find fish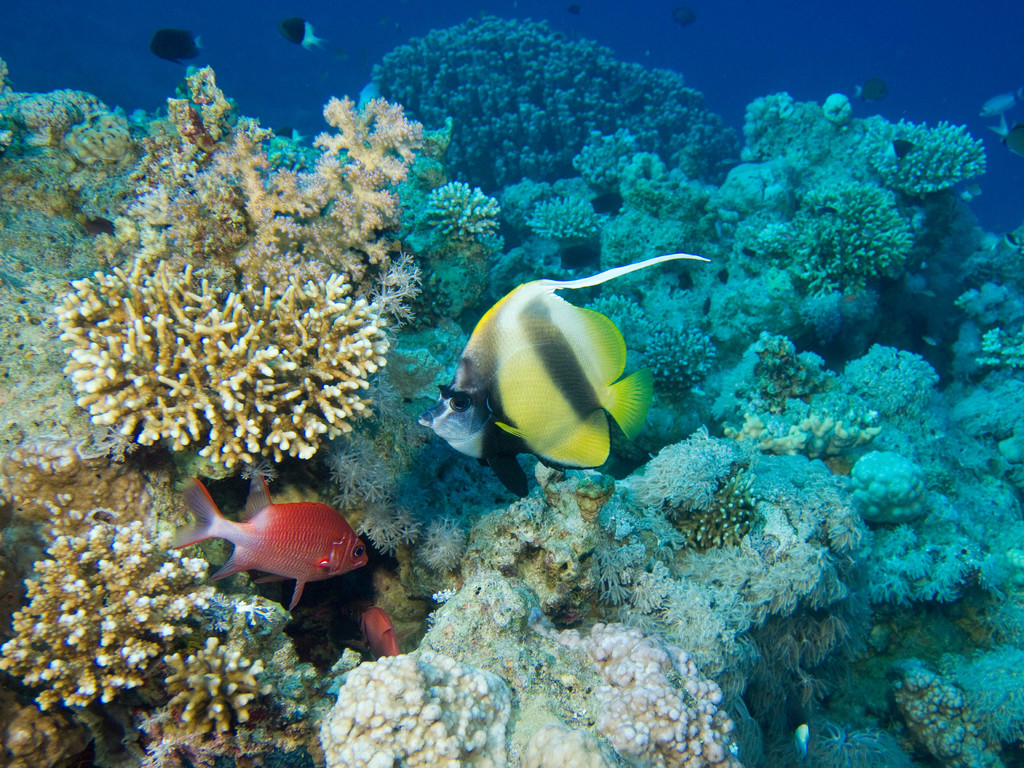
pyautogui.locateOnScreen(501, 222, 525, 252)
